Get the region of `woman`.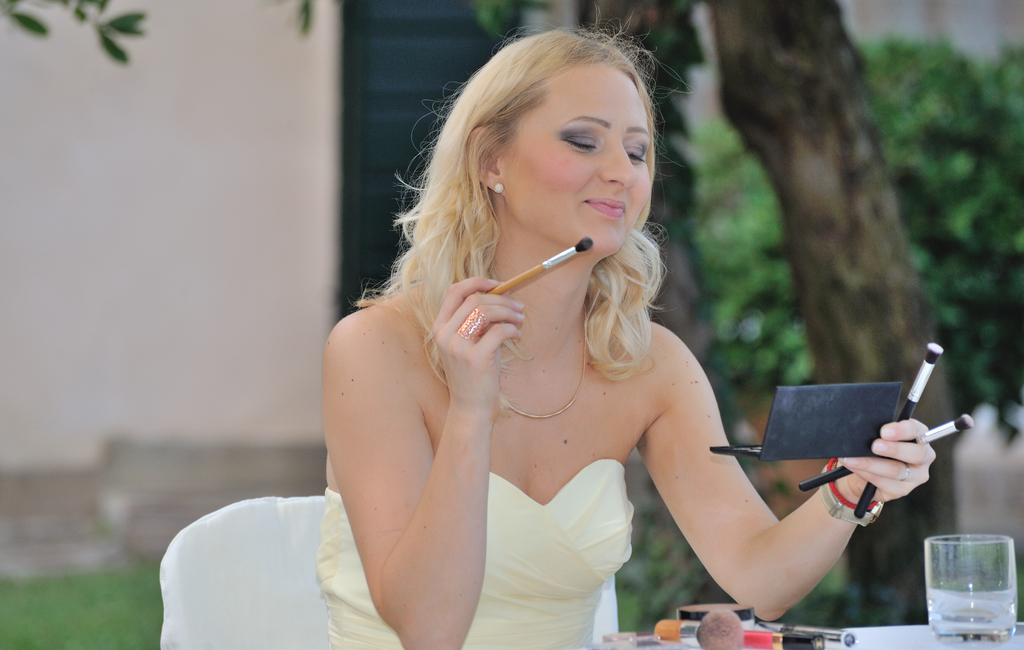
bbox=[249, 31, 886, 649].
